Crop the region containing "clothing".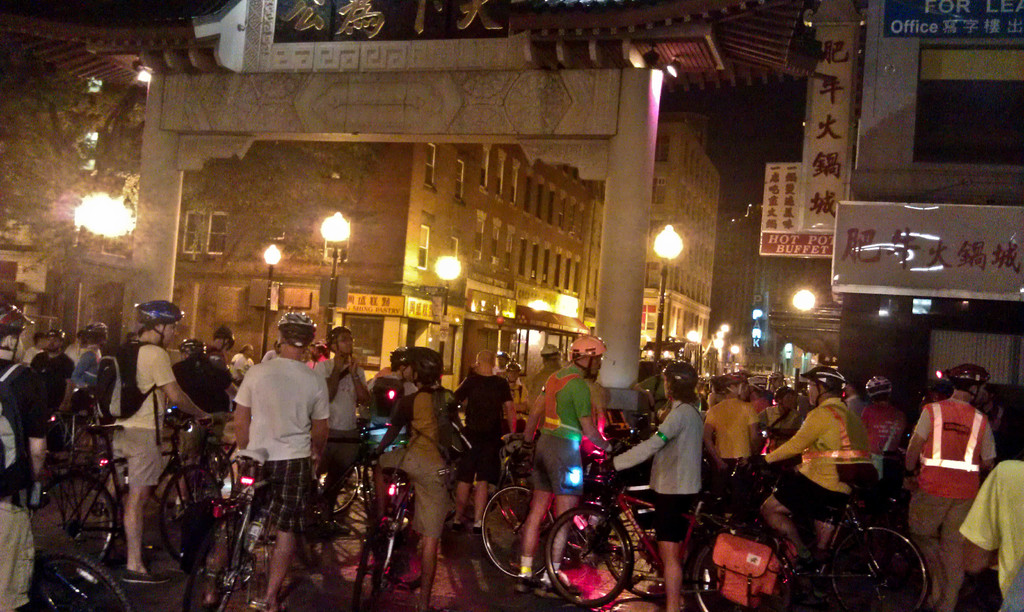
Crop region: box(703, 395, 762, 516).
